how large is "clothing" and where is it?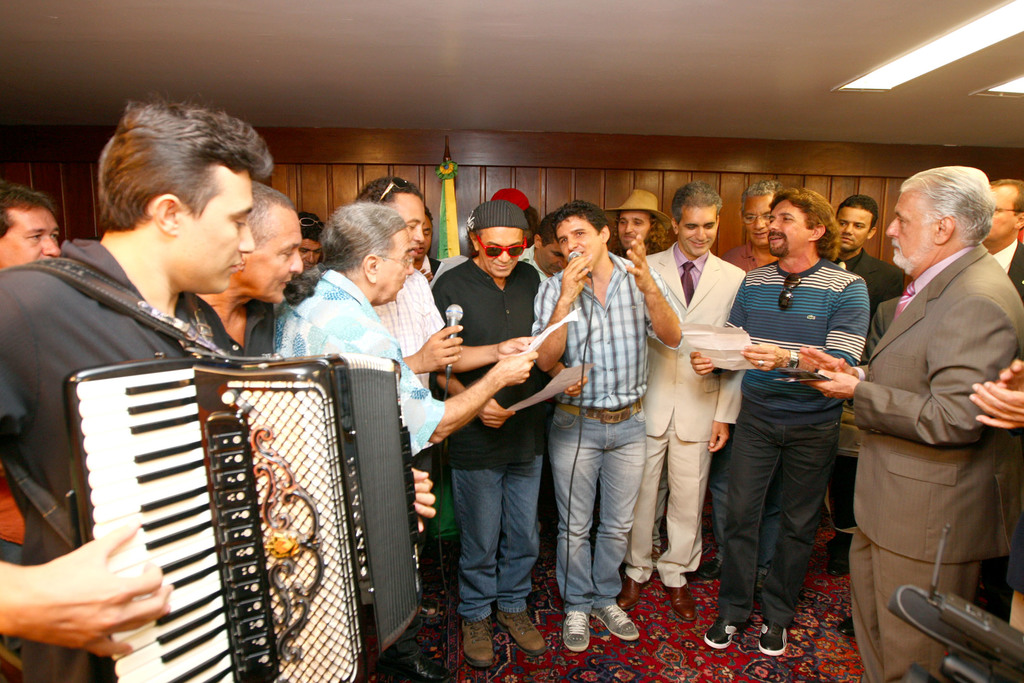
Bounding box: box=[431, 262, 557, 623].
